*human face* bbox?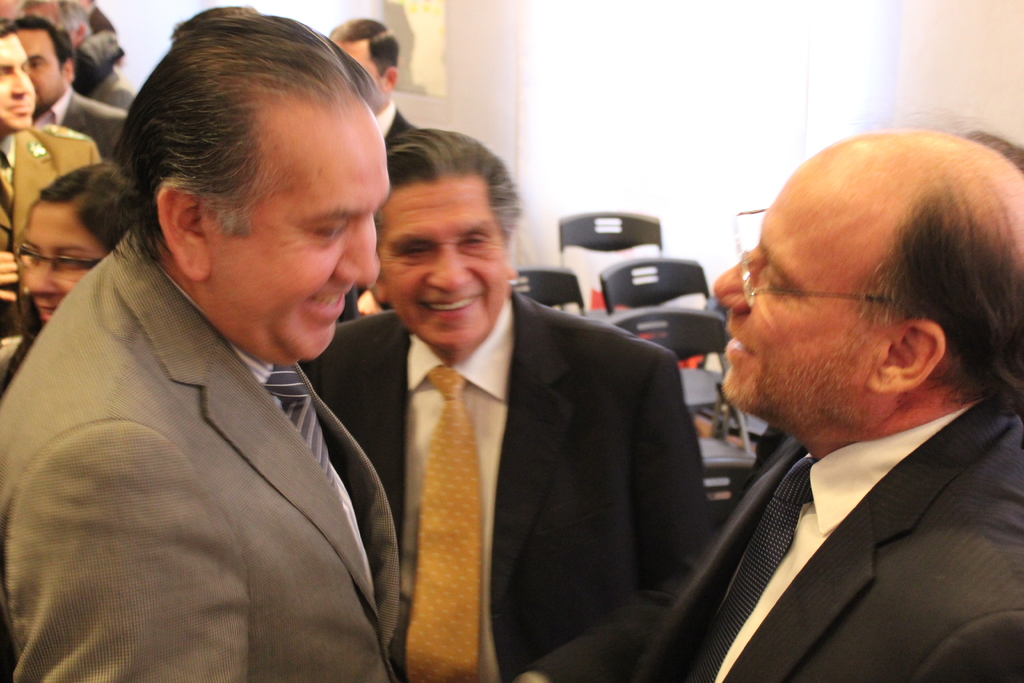
(330,38,384,114)
